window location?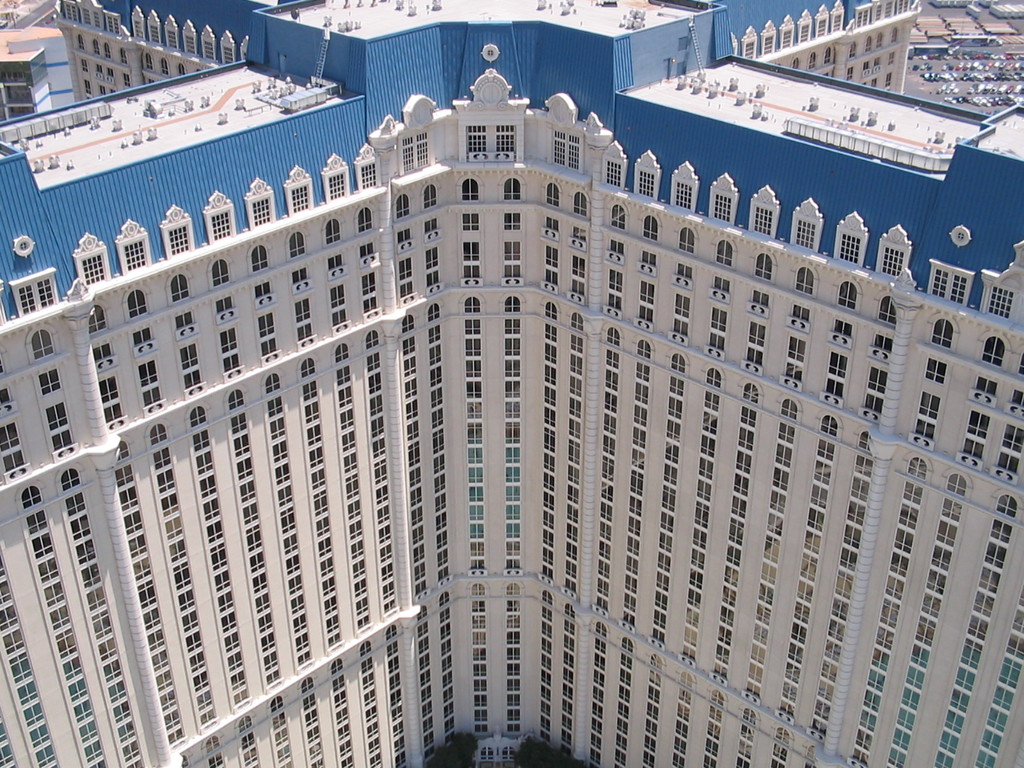
crop(566, 440, 578, 467)
